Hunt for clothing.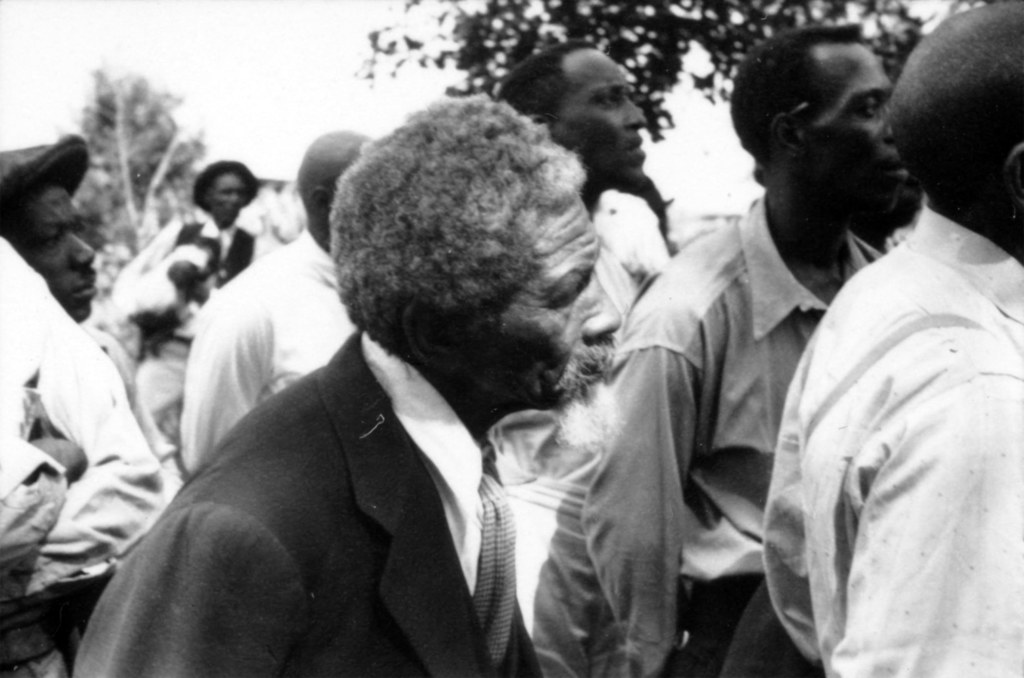
Hunted down at <region>0, 230, 193, 677</region>.
